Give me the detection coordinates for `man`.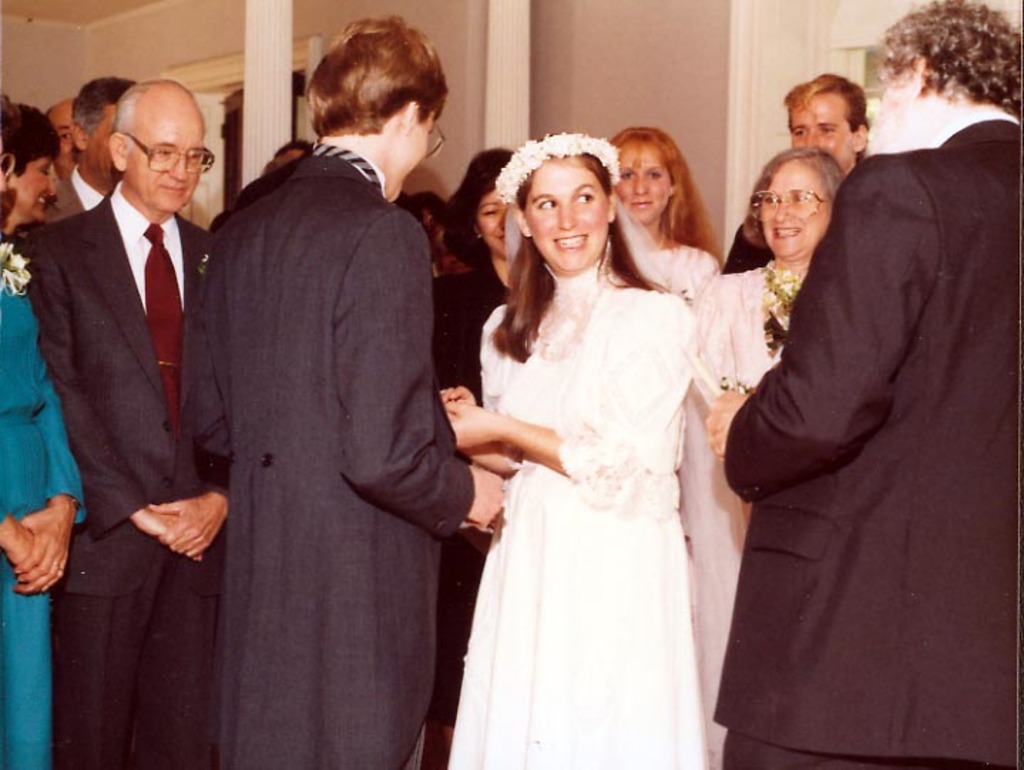
l=714, t=70, r=874, b=282.
